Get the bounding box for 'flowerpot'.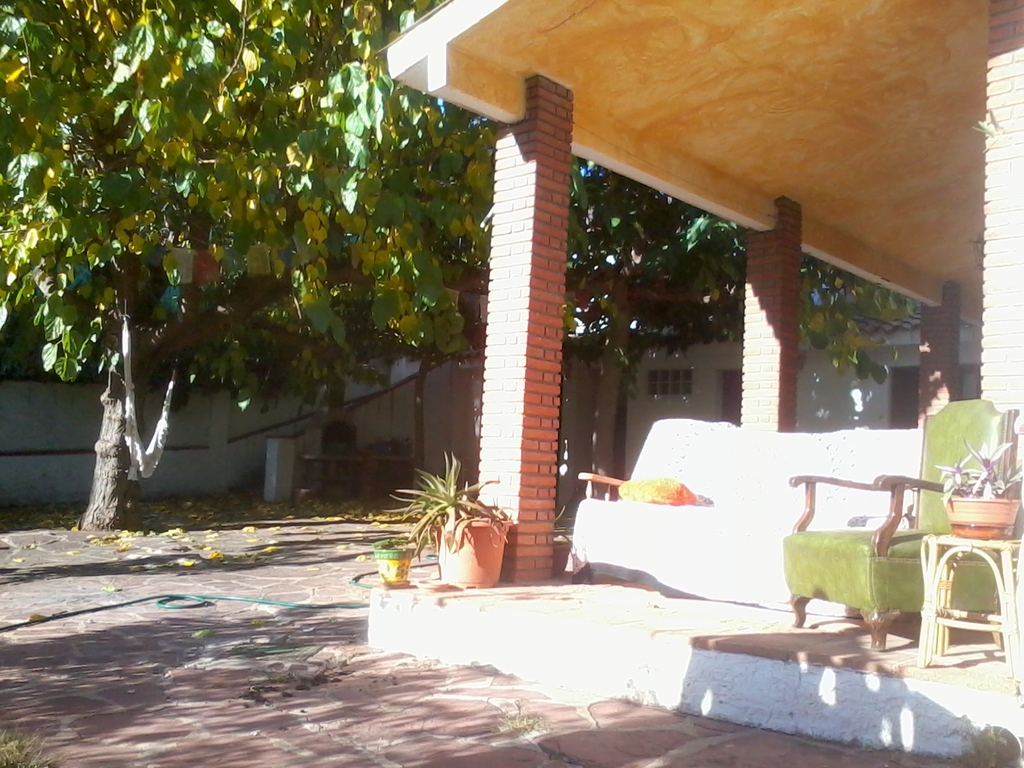
<region>553, 534, 572, 576</region>.
